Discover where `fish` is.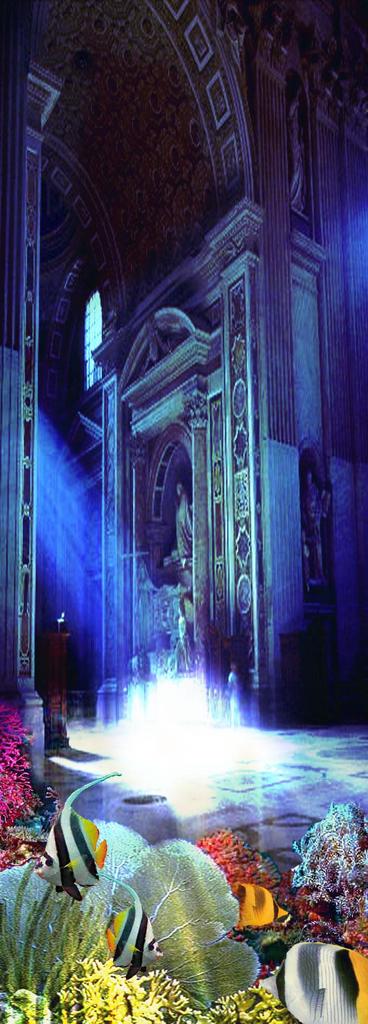
Discovered at {"x1": 257, "y1": 938, "x2": 367, "y2": 1022}.
